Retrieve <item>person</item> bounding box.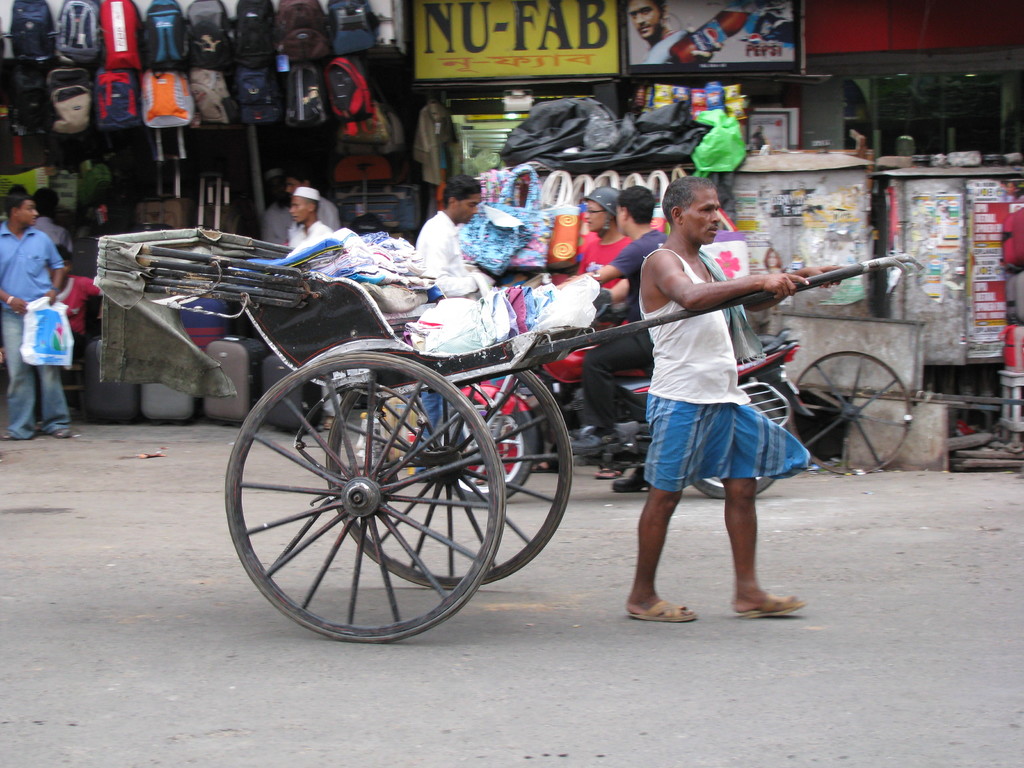
Bounding box: (32, 181, 79, 248).
